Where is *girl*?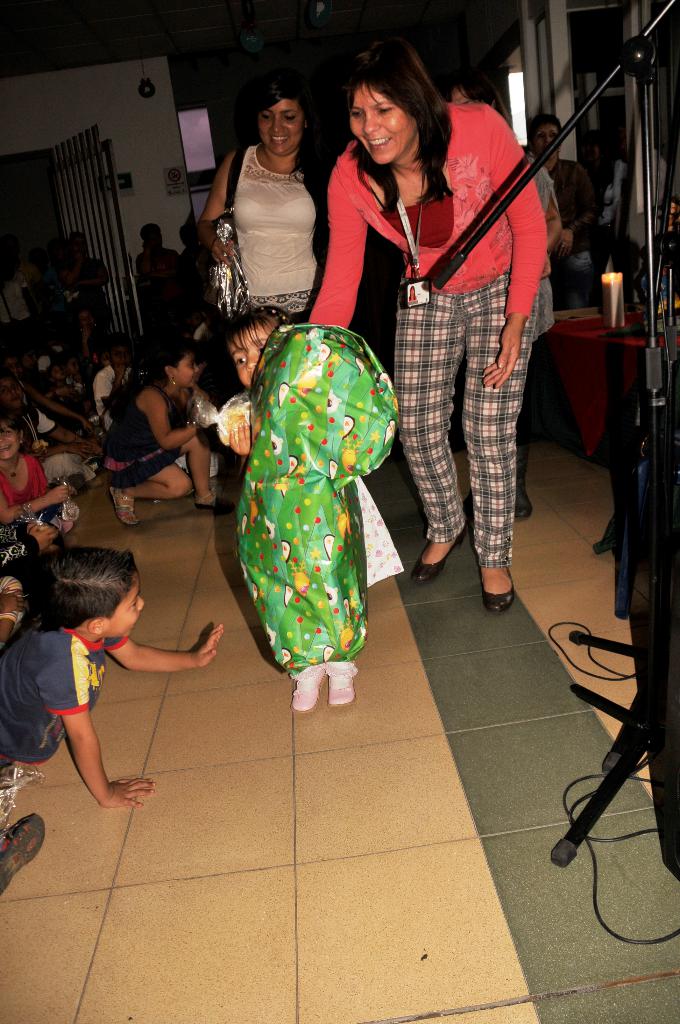
bbox=(96, 337, 236, 522).
